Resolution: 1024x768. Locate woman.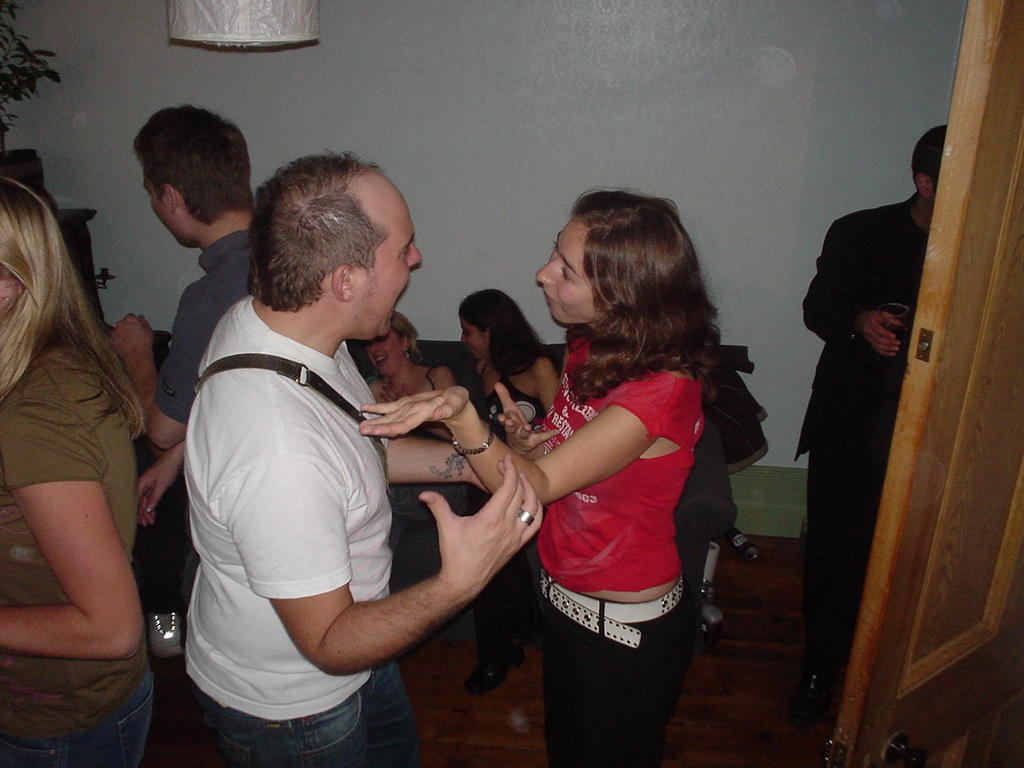
x1=357 y1=185 x2=723 y2=767.
